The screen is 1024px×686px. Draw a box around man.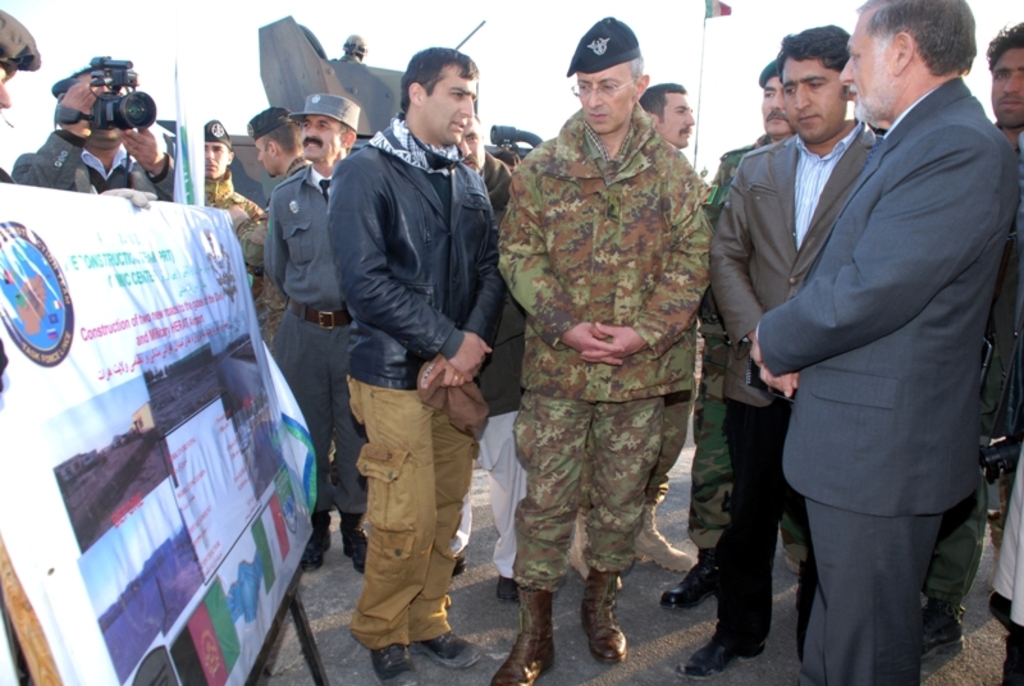
bbox=[637, 78, 695, 157].
